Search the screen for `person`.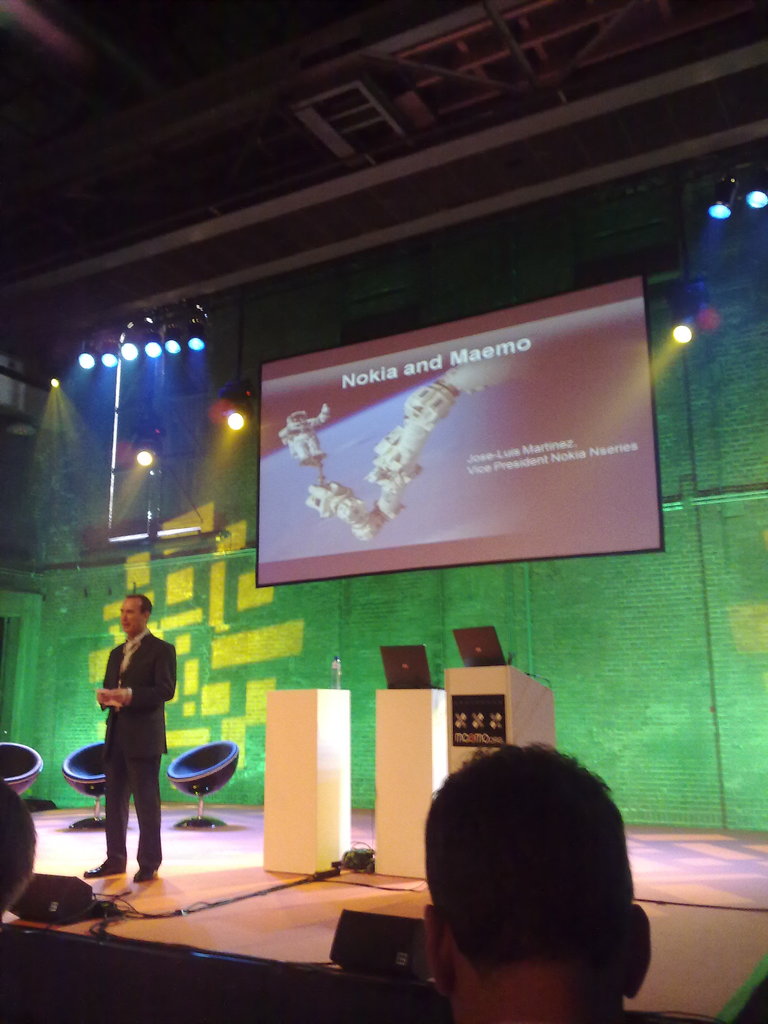
Found at 278:403:328:464.
